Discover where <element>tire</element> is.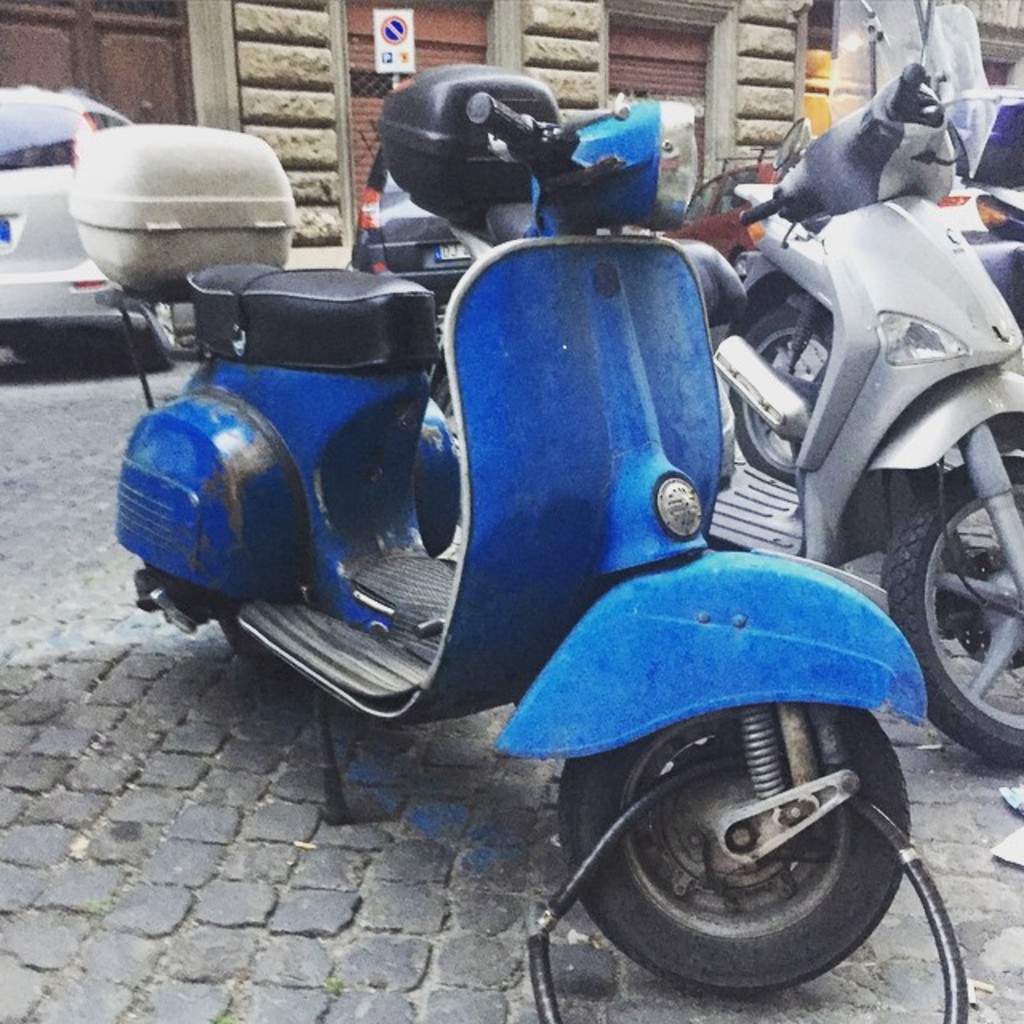
Discovered at l=728, t=298, r=835, b=483.
